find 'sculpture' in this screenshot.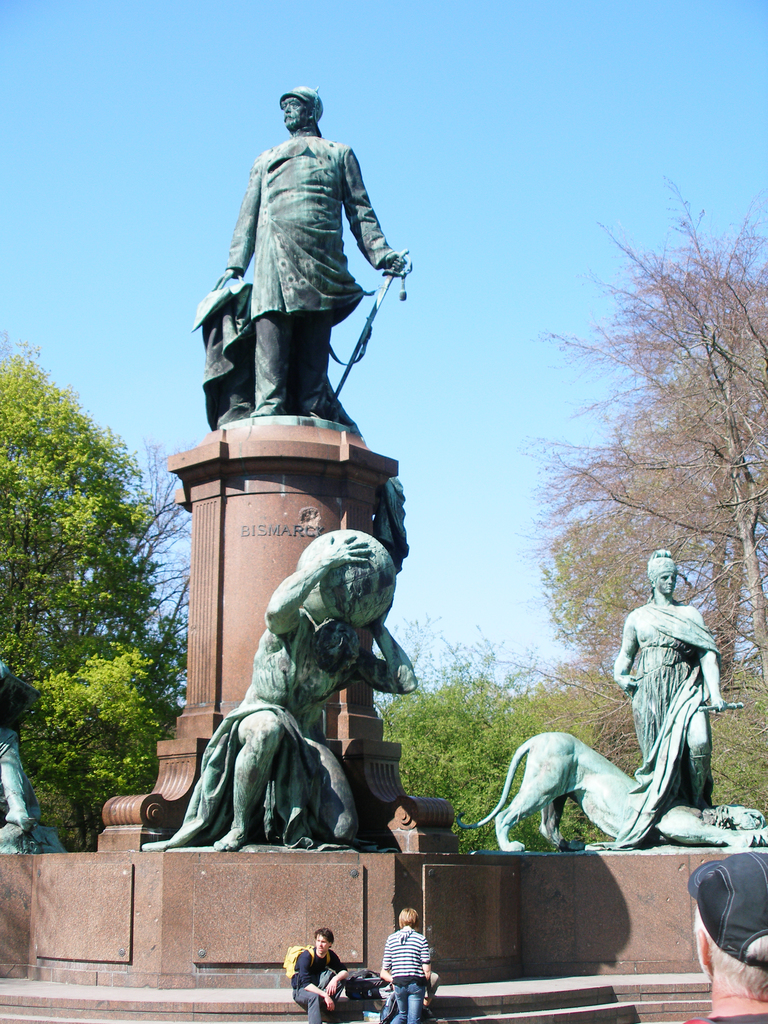
The bounding box for 'sculpture' is detection(464, 731, 767, 851).
